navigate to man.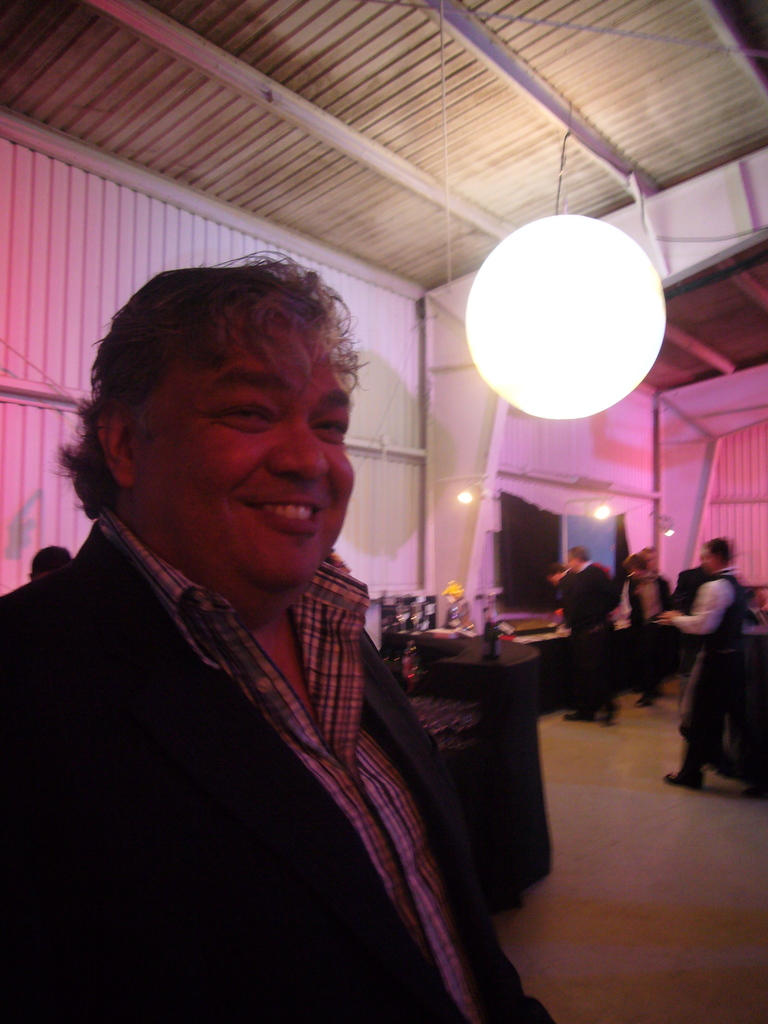
Navigation target: <bbox>632, 541, 699, 680</bbox>.
